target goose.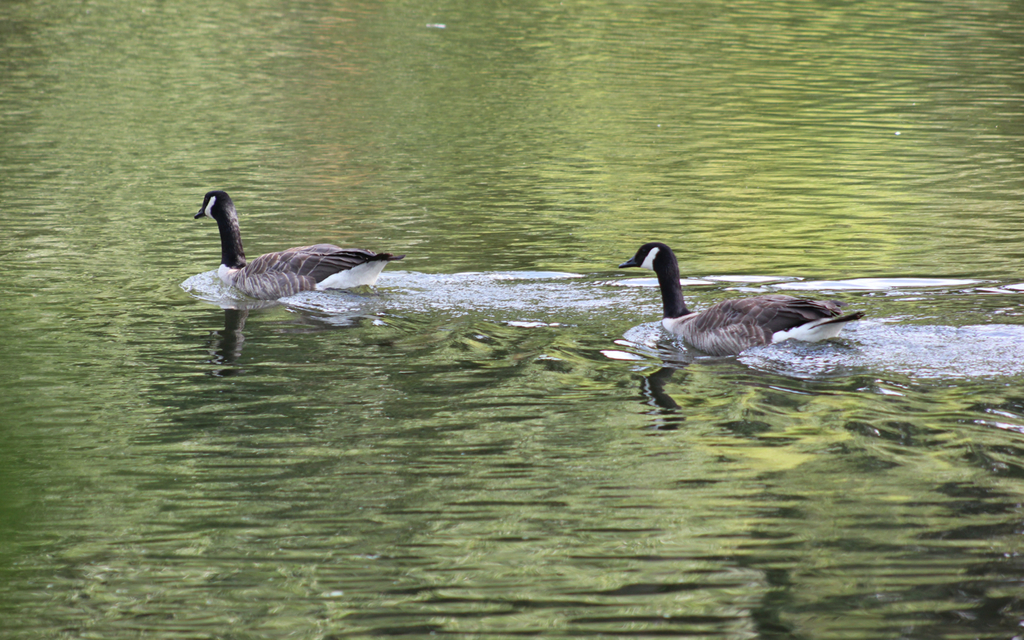
Target region: [610,236,858,351].
